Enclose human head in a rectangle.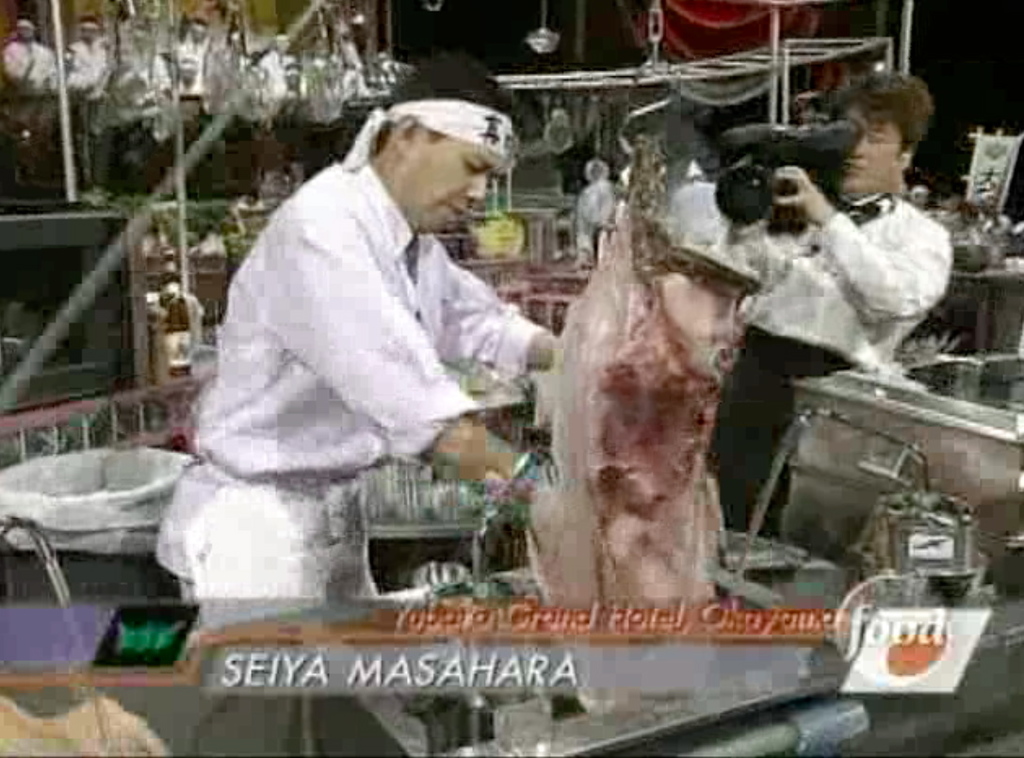
box(376, 51, 521, 234).
